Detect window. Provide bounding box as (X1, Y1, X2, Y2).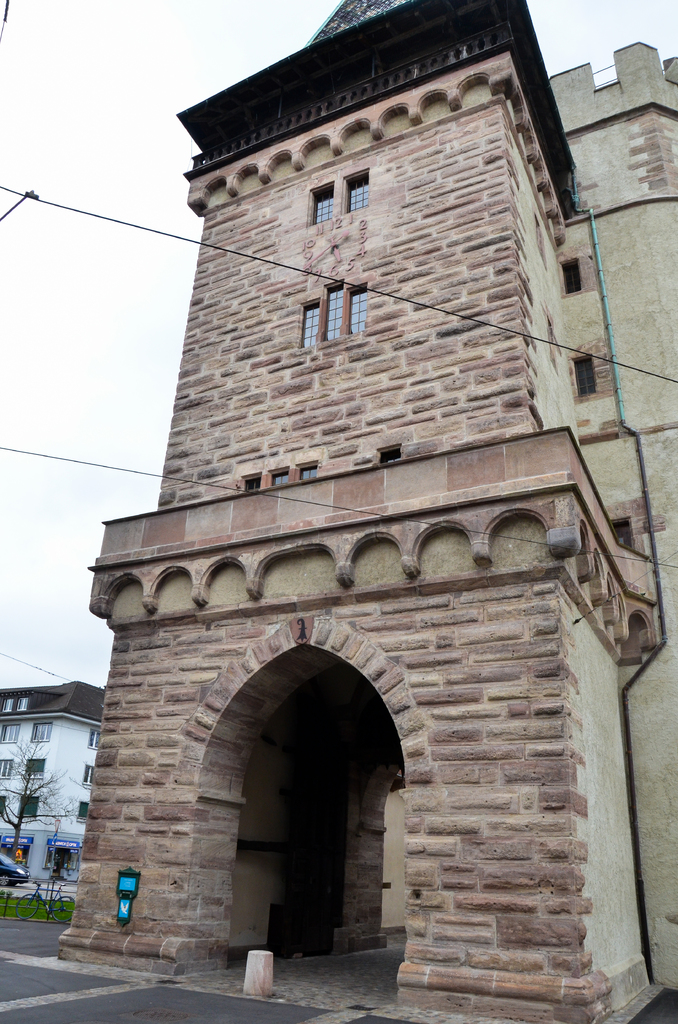
(314, 188, 329, 223).
